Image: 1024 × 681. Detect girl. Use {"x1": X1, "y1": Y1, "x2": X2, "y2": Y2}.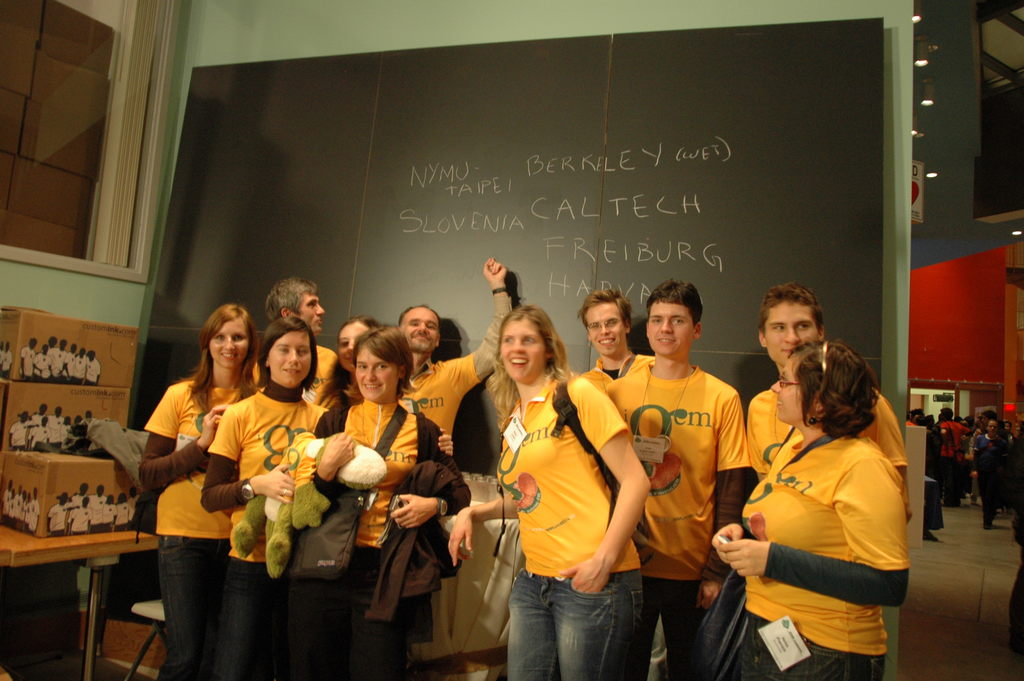
{"x1": 205, "y1": 311, "x2": 330, "y2": 680}.
